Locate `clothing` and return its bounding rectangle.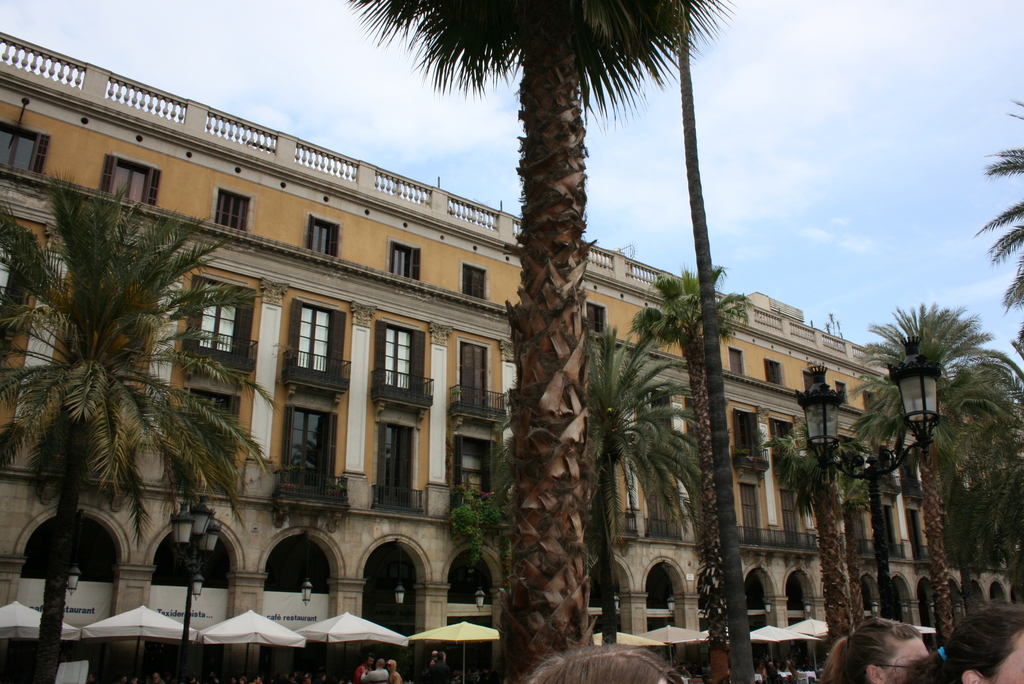
362 668 390 683.
